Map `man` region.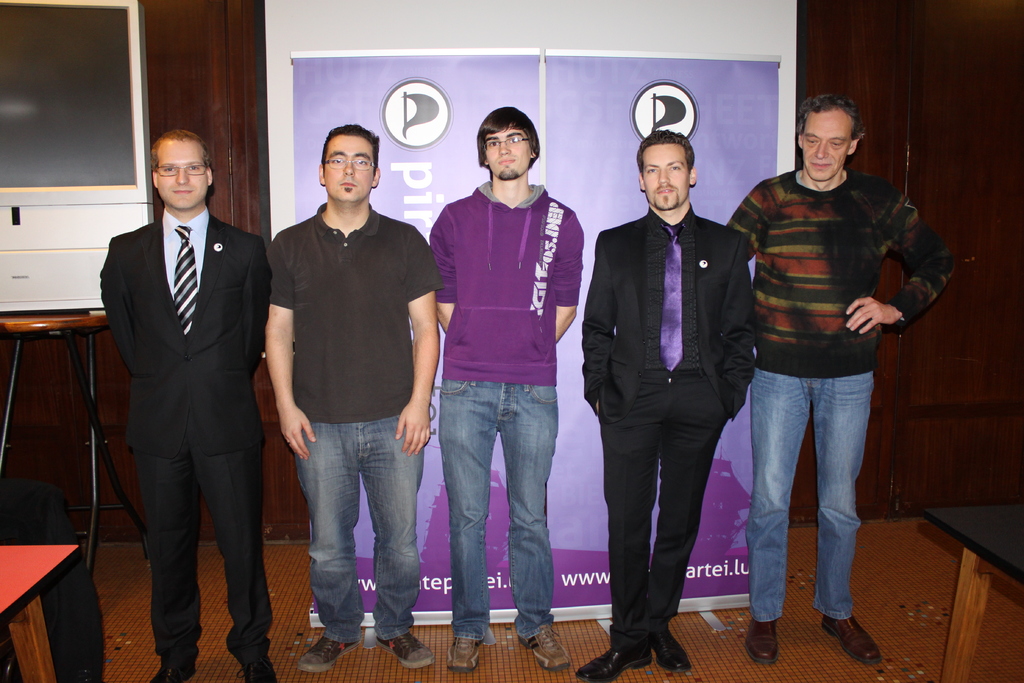
Mapped to left=582, top=129, right=783, bottom=682.
